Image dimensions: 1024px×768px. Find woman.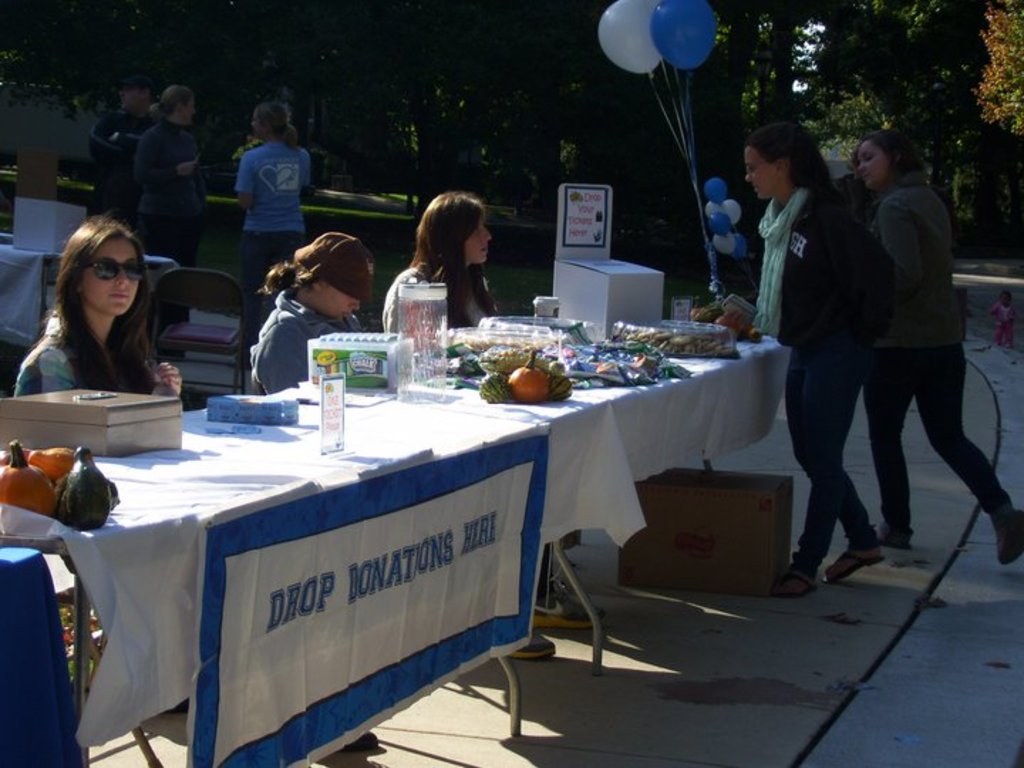
crop(839, 131, 1023, 565).
